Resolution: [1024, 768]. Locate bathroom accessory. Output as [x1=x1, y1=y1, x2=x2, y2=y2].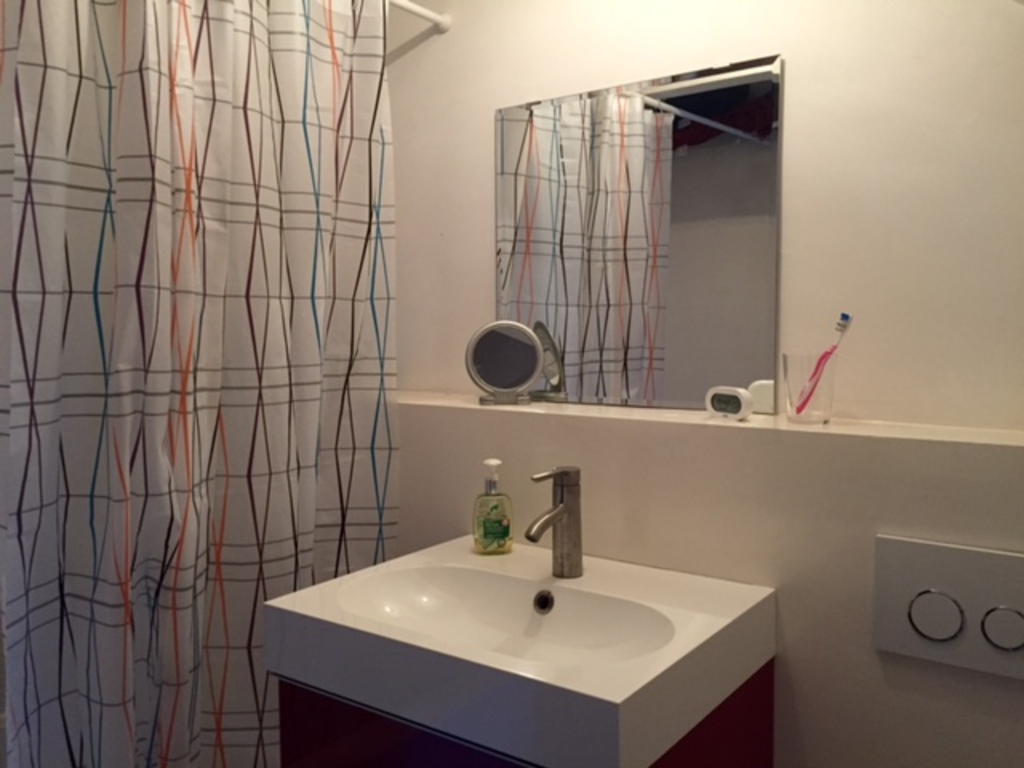
[x1=526, y1=464, x2=584, y2=578].
